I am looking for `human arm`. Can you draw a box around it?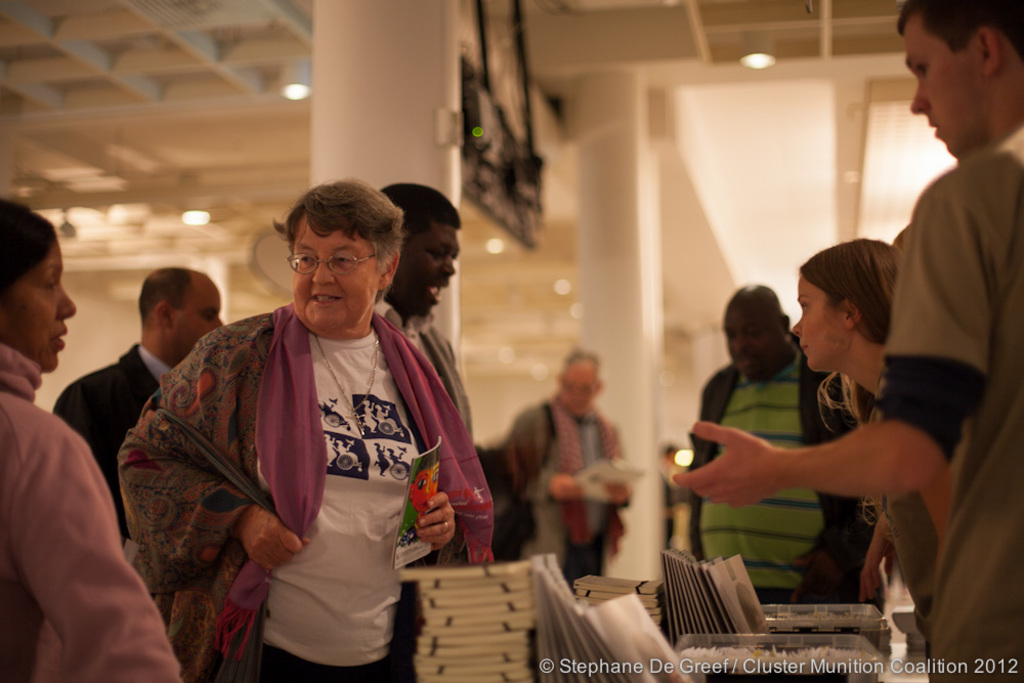
Sure, the bounding box is BBox(670, 177, 990, 511).
